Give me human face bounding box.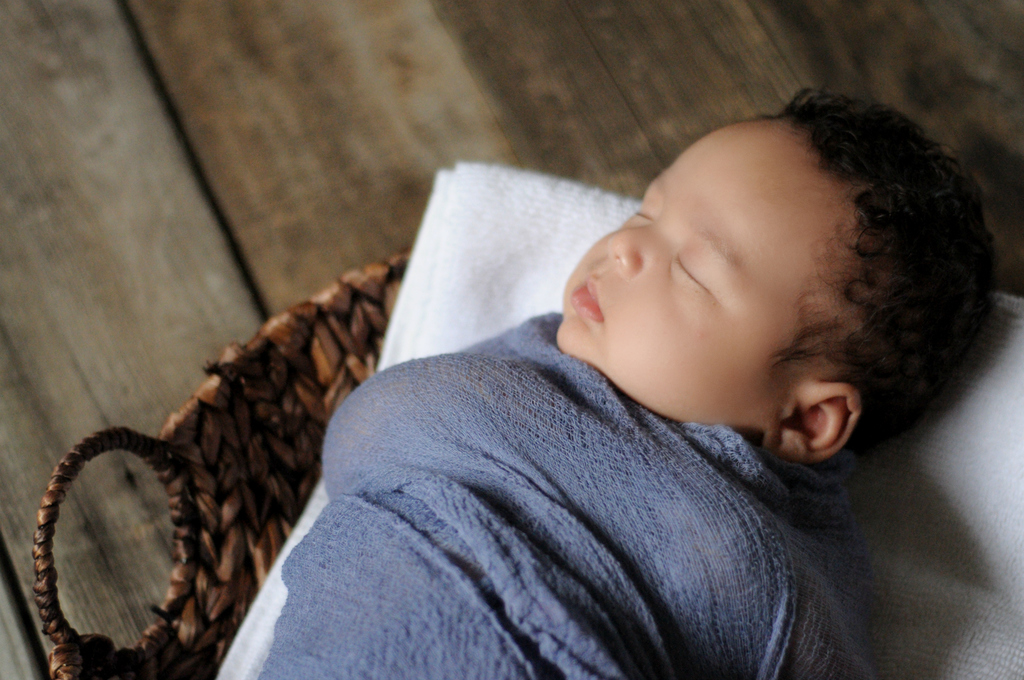
left=554, top=105, right=853, bottom=451.
